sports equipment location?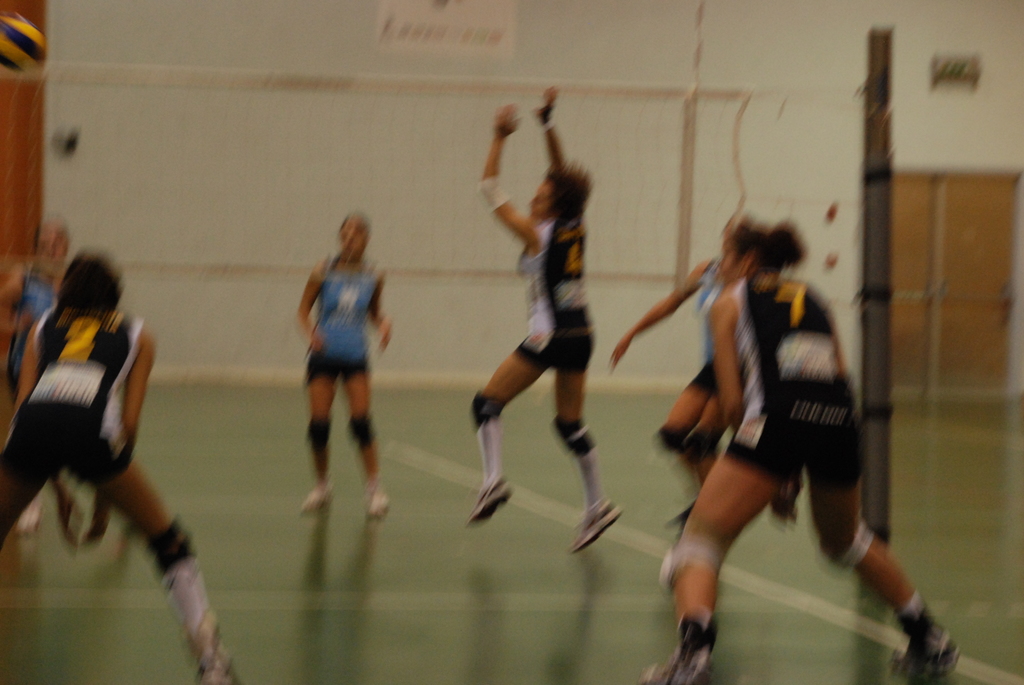
box=[0, 63, 867, 283]
